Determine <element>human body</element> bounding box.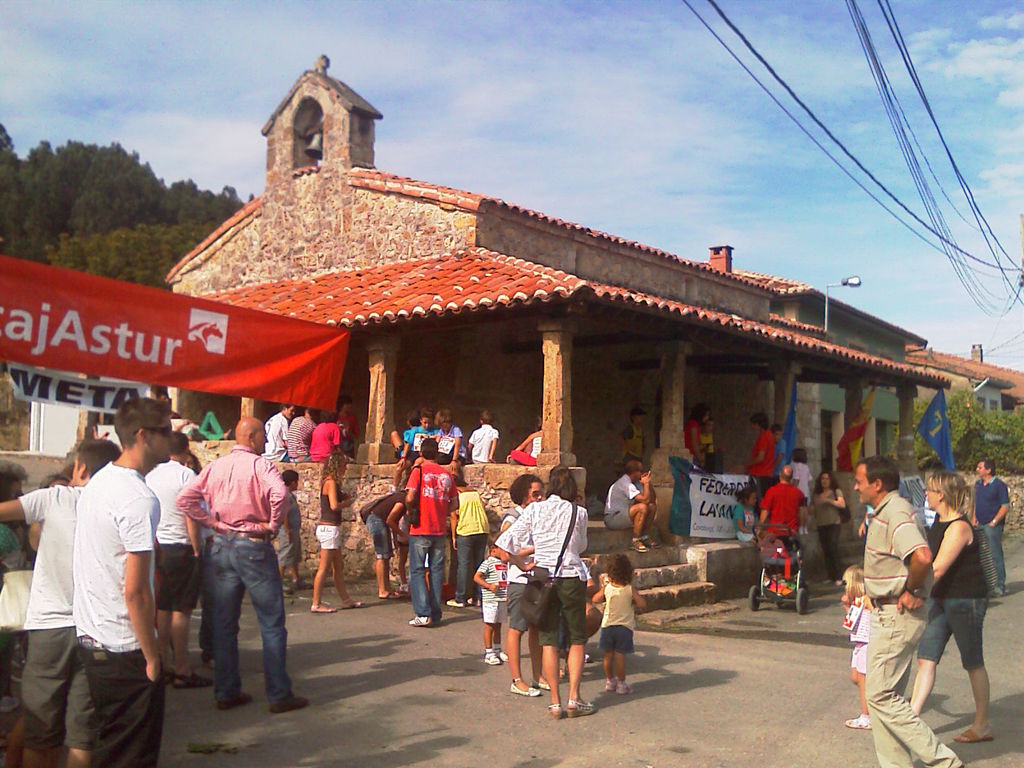
Determined: region(38, 417, 168, 765).
